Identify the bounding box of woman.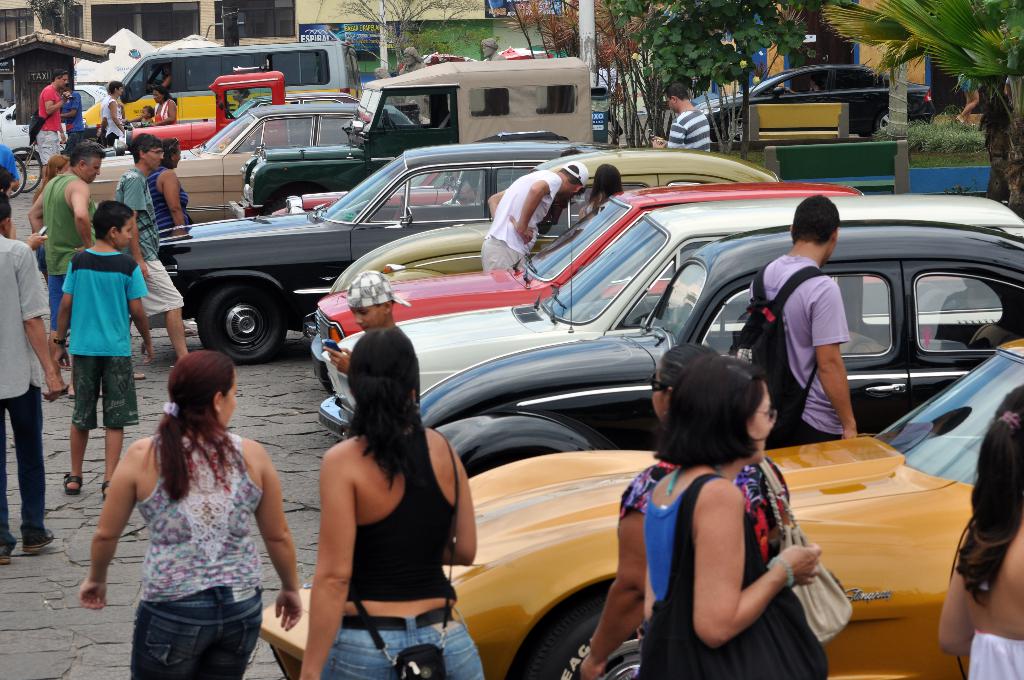
x1=31 y1=159 x2=72 y2=280.
